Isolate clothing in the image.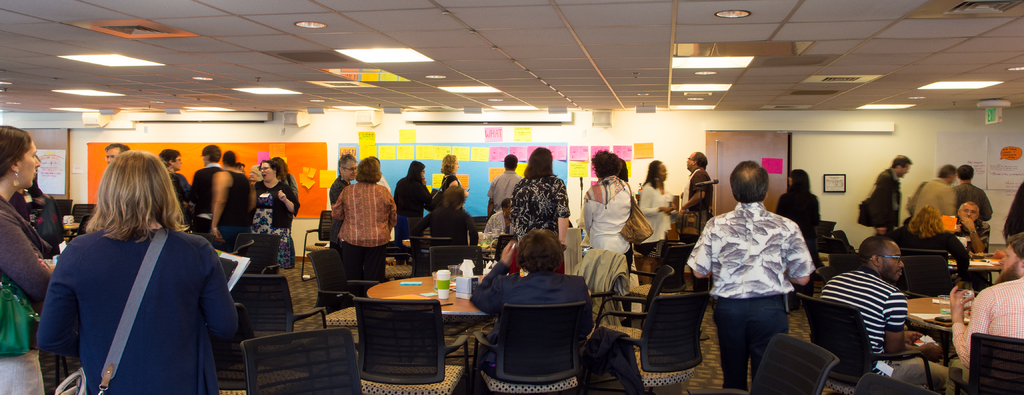
Isolated region: 328, 182, 396, 287.
